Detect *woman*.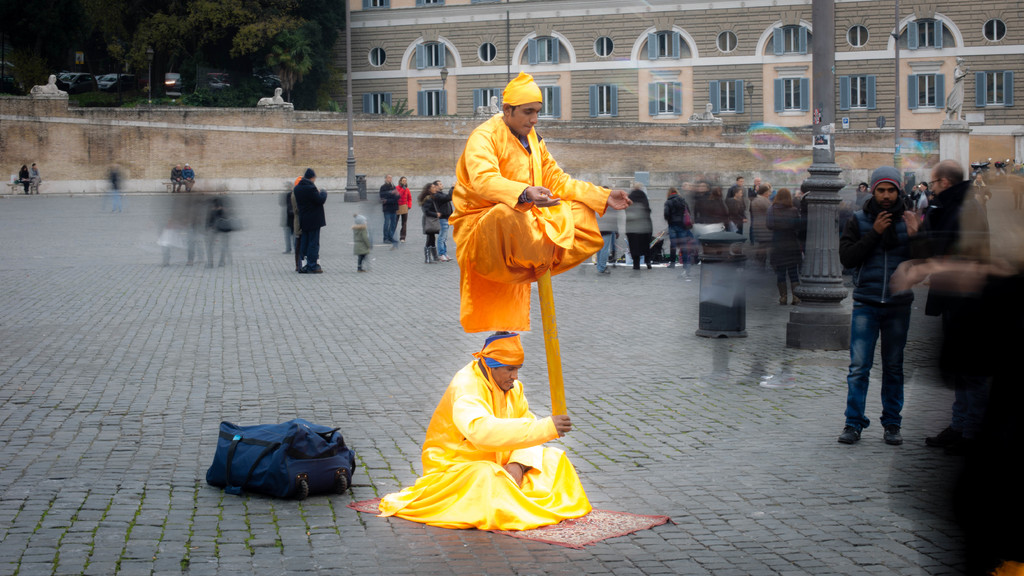
Detected at box=[395, 175, 412, 244].
